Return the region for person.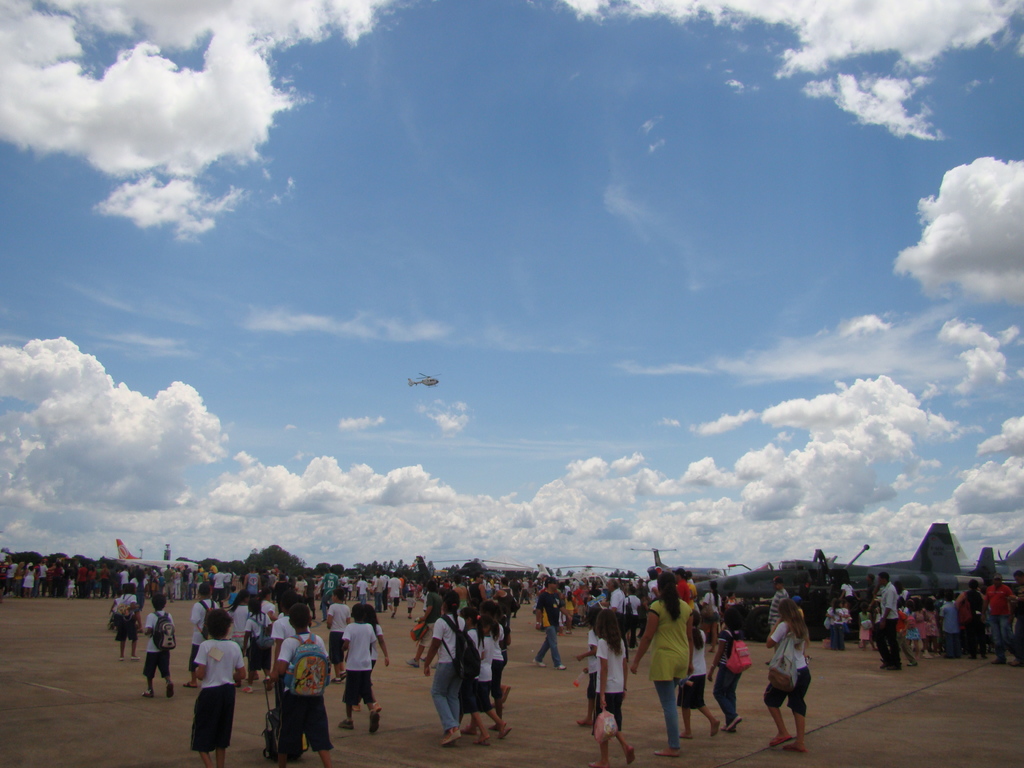
bbox=(767, 608, 823, 760).
